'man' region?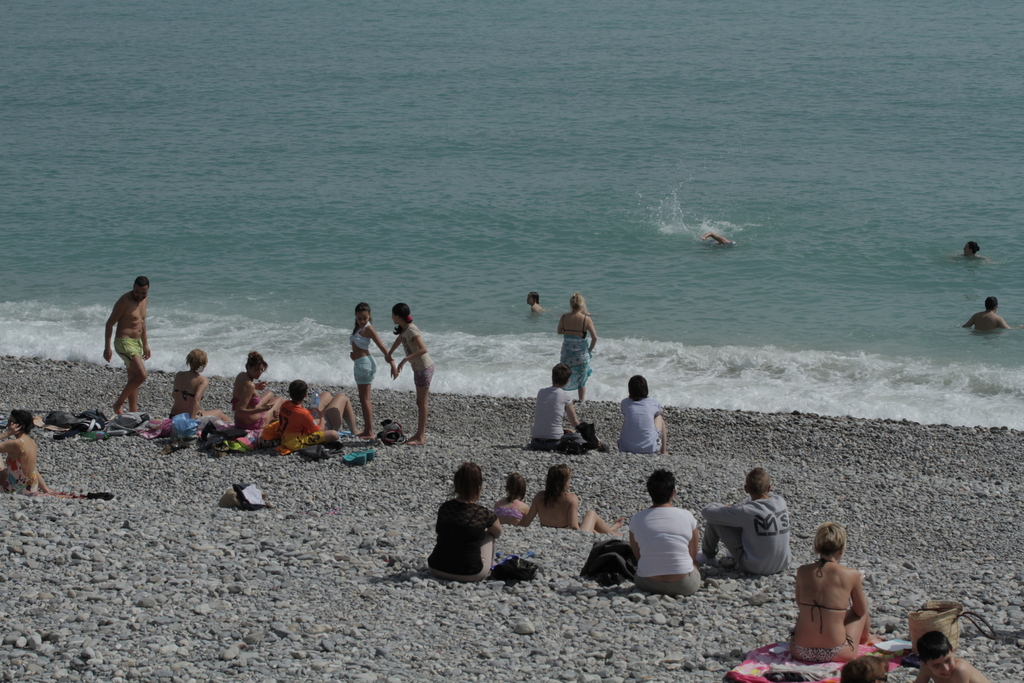
(693,469,794,575)
